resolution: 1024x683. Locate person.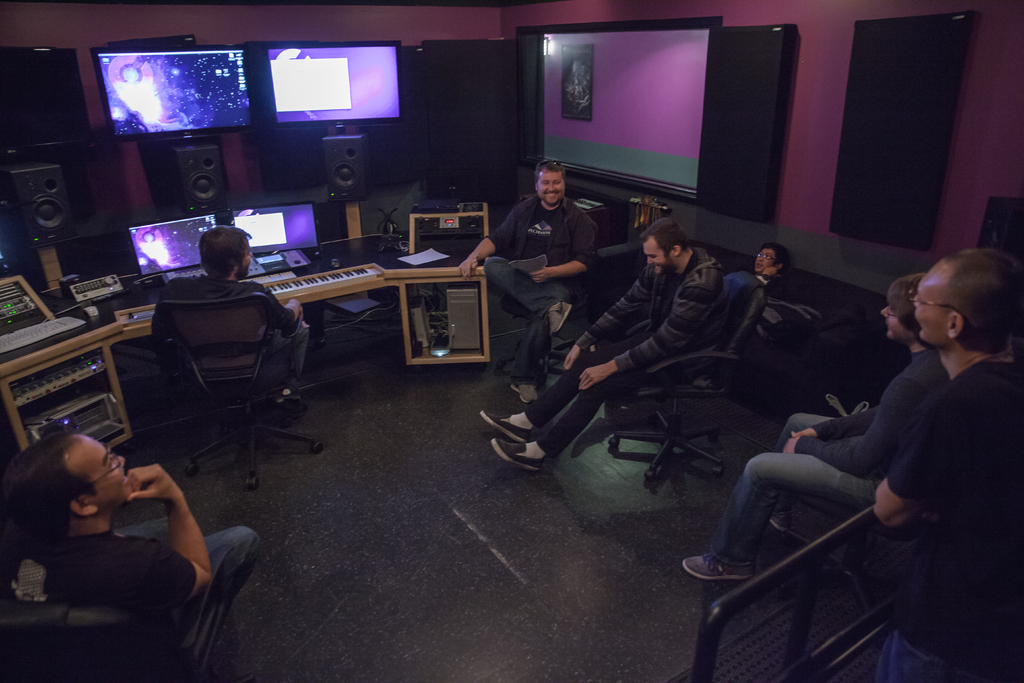
[0, 432, 255, 651].
